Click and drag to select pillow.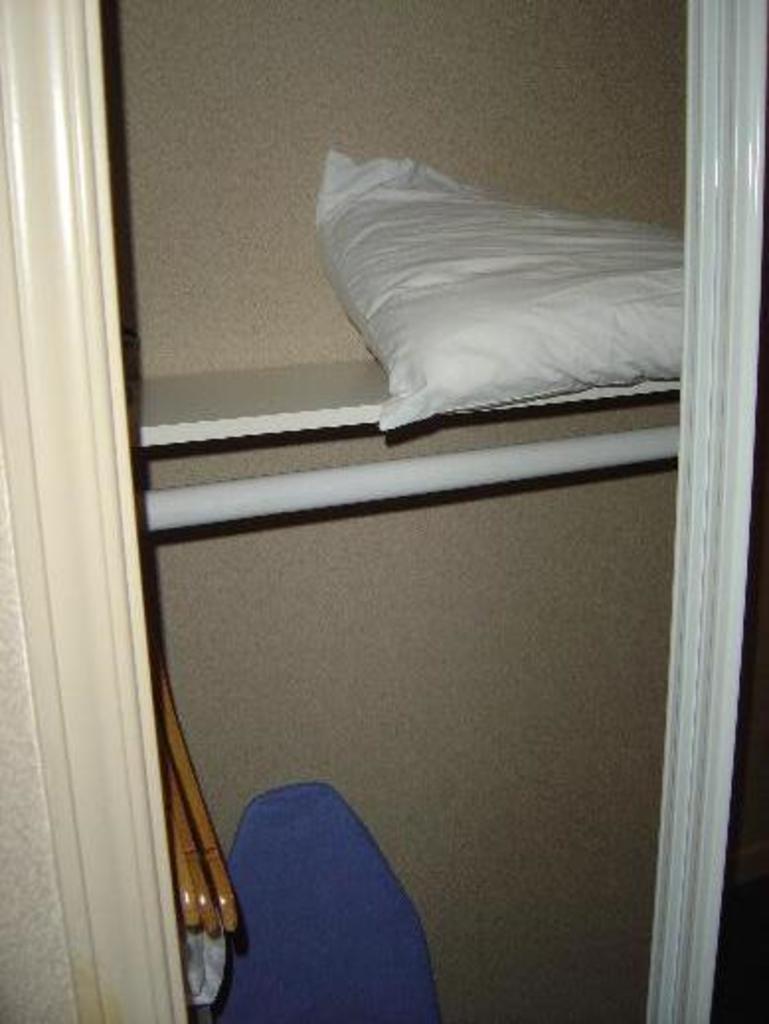
Selection: l=289, t=152, r=694, b=467.
